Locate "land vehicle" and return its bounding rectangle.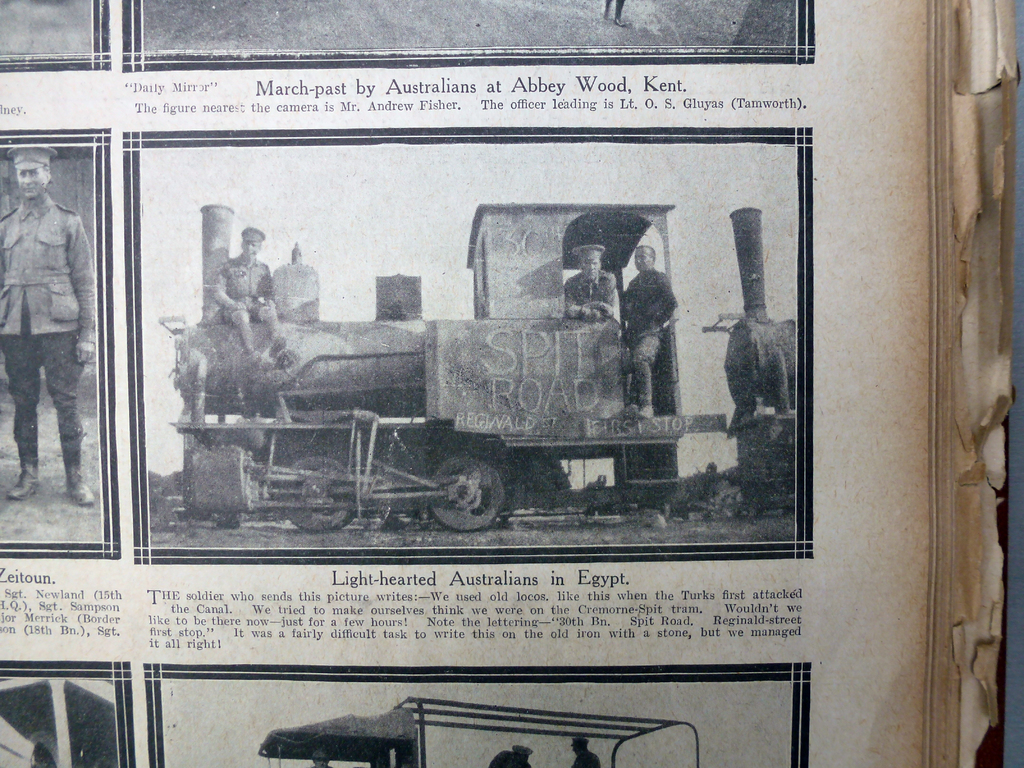
x1=101, y1=150, x2=849, y2=564.
